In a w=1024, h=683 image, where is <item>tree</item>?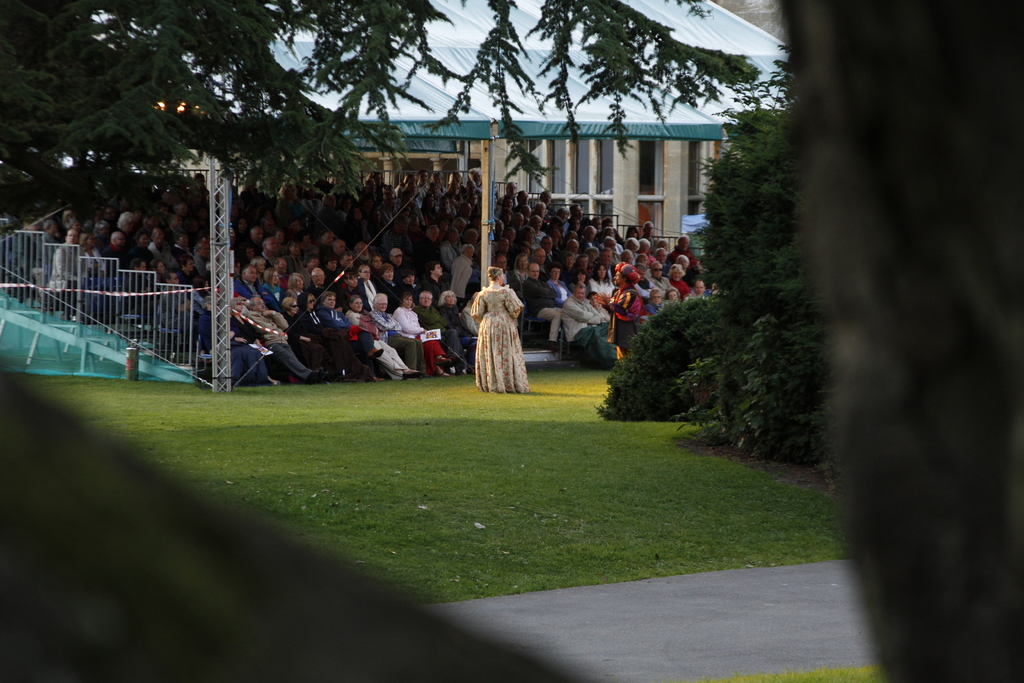
bbox(0, 0, 1023, 682).
